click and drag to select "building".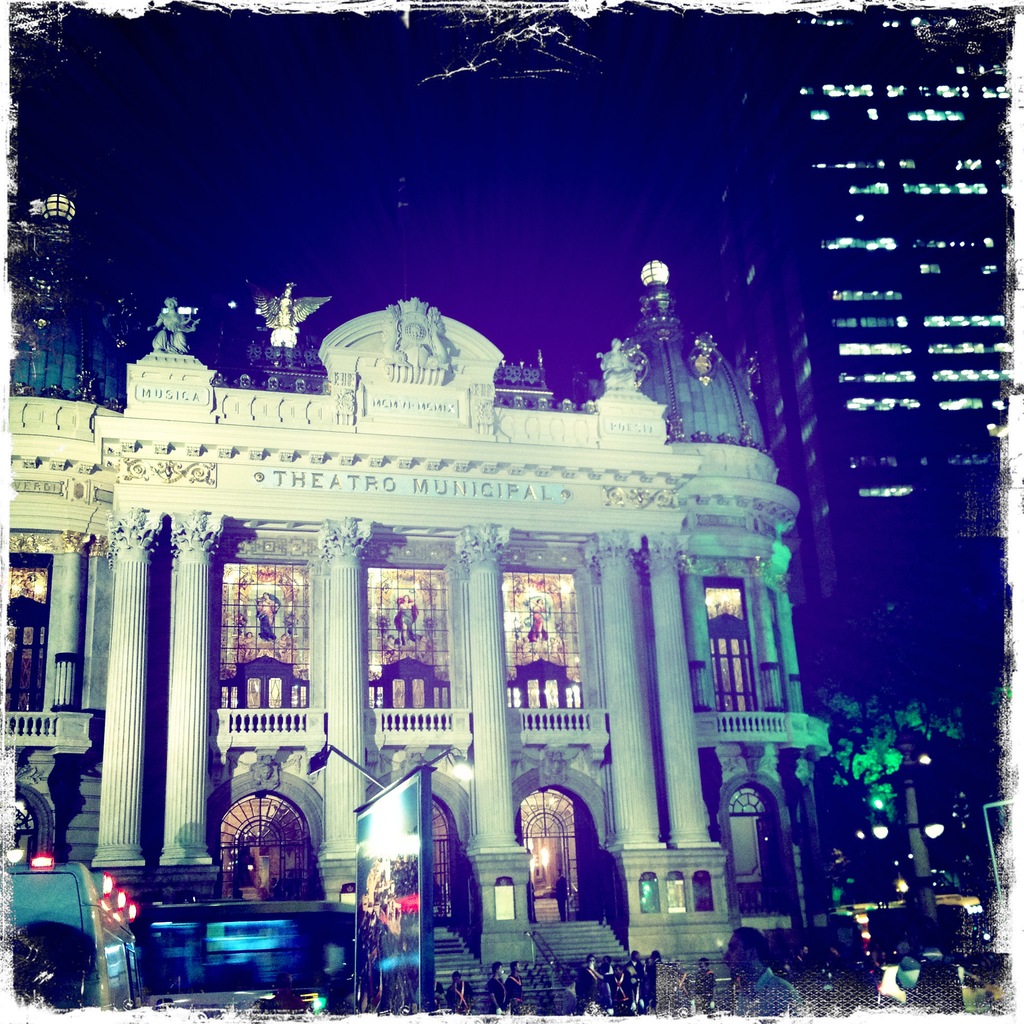
Selection: box(719, 3, 1018, 584).
